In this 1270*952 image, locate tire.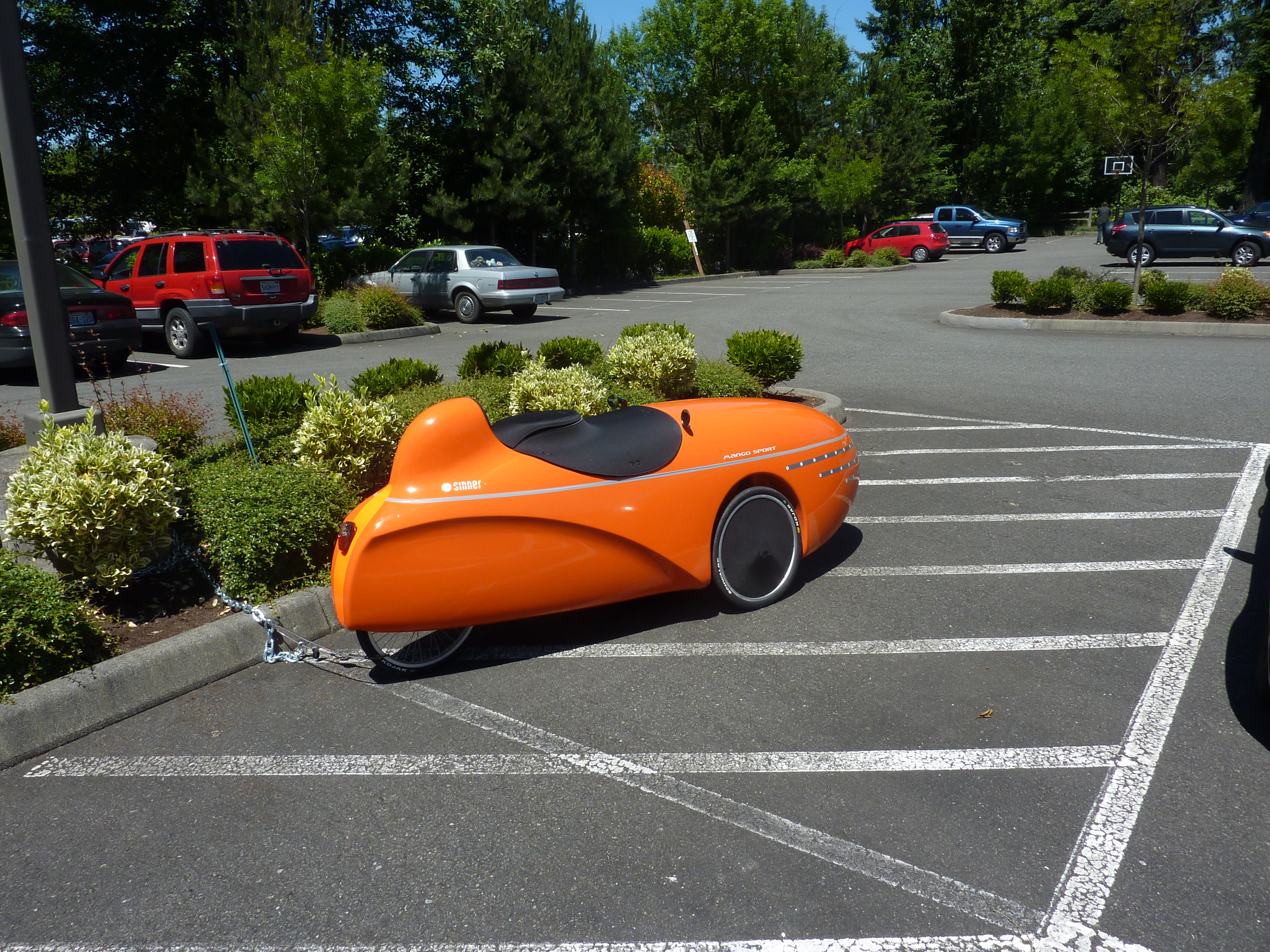
Bounding box: pyautogui.locateOnScreen(342, 81, 351, 89).
